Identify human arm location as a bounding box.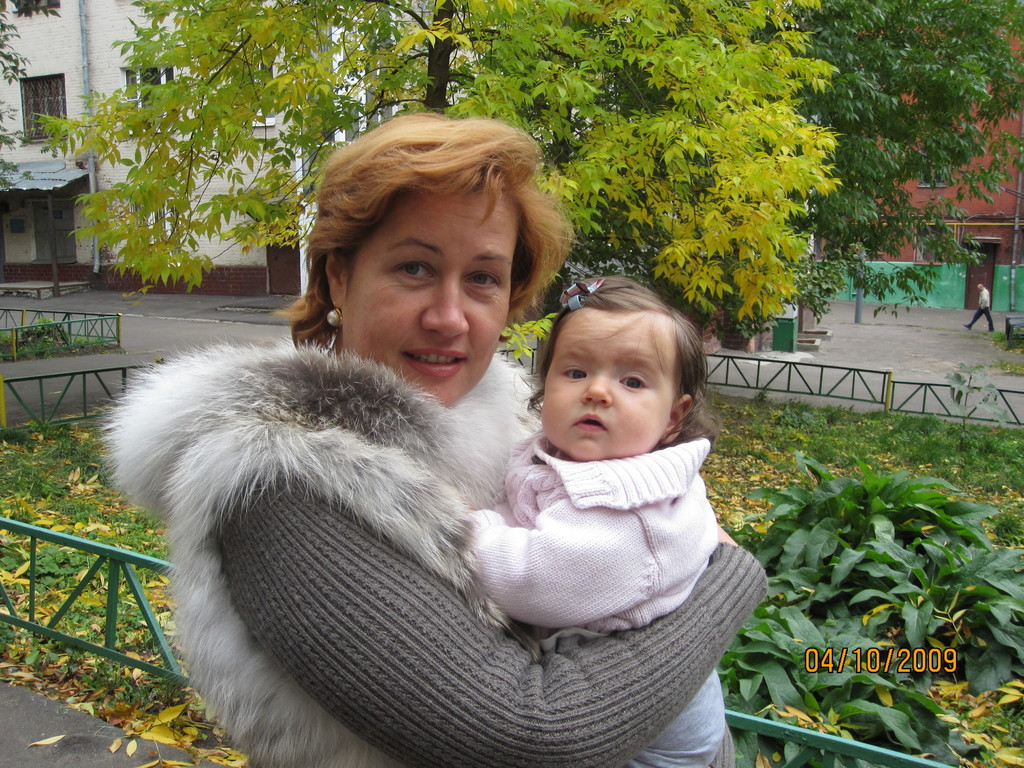
290:474:771:762.
